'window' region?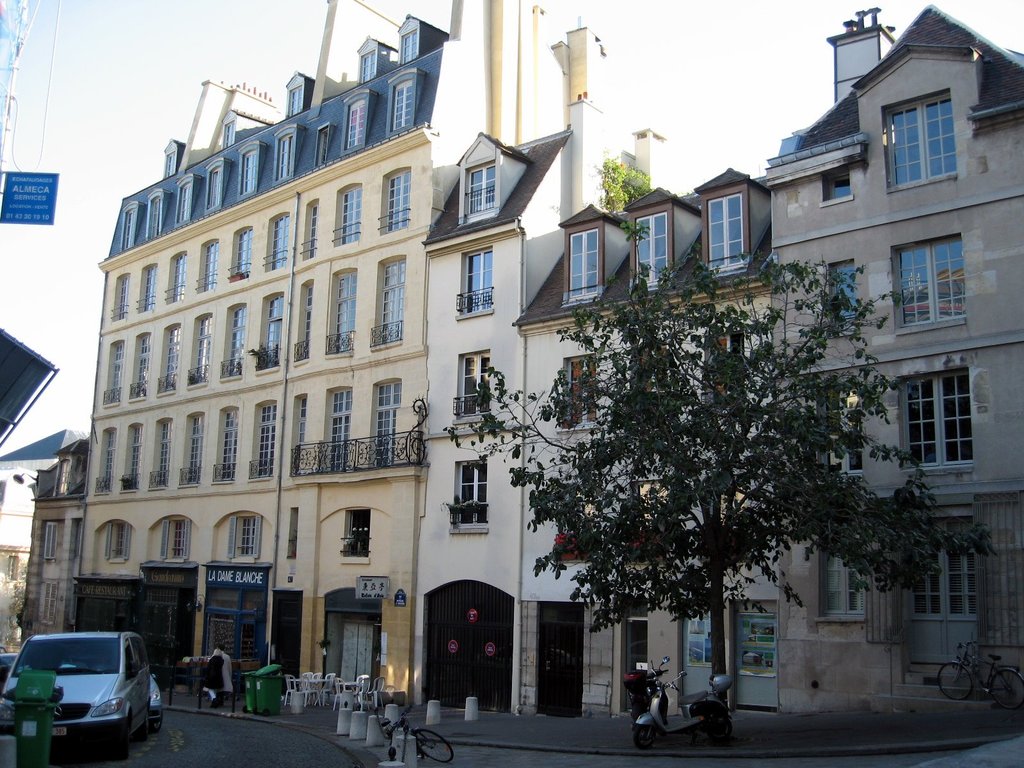
l=633, t=474, r=669, b=545
